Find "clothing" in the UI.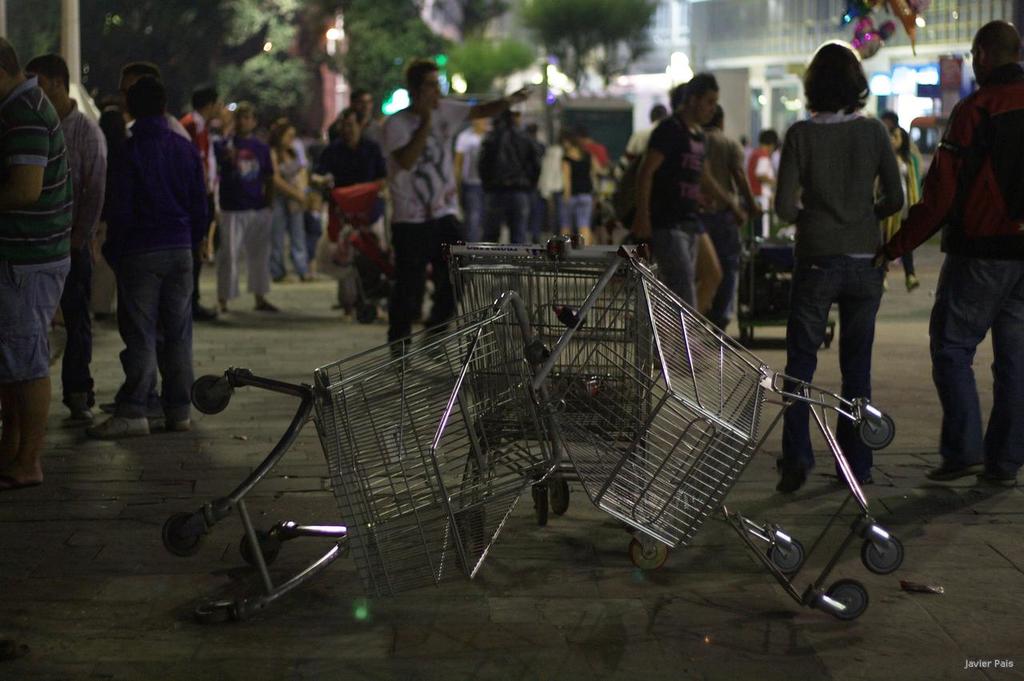
UI element at bbox=[168, 110, 225, 276].
